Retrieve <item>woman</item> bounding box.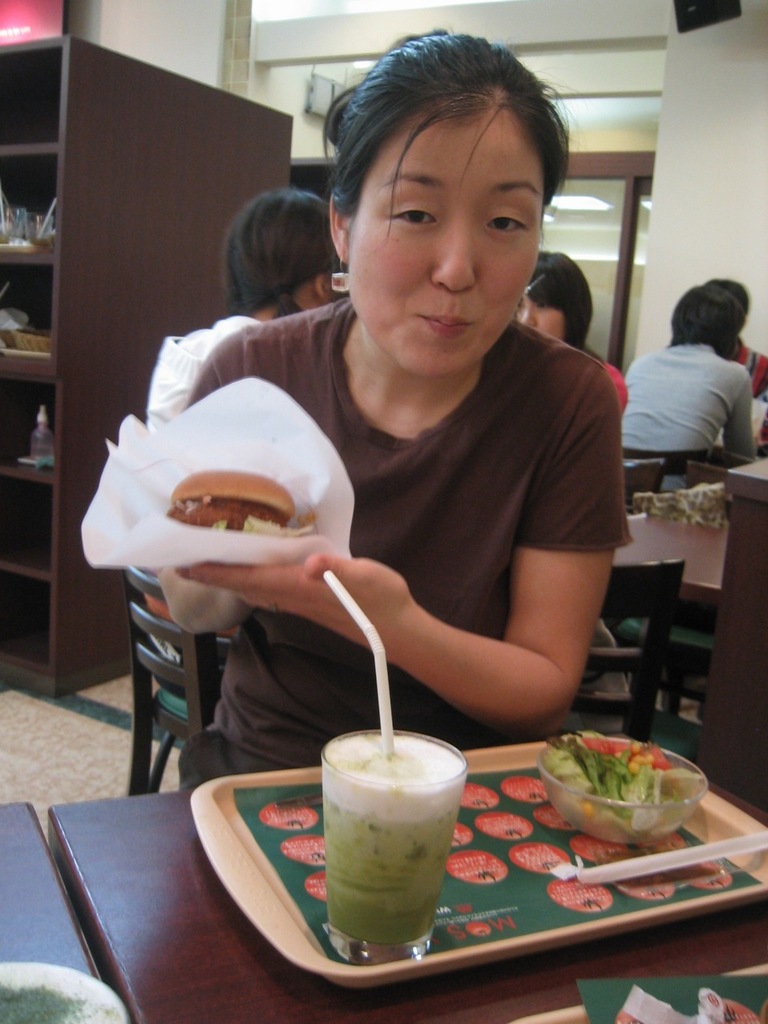
Bounding box: {"x1": 145, "y1": 33, "x2": 662, "y2": 842}.
